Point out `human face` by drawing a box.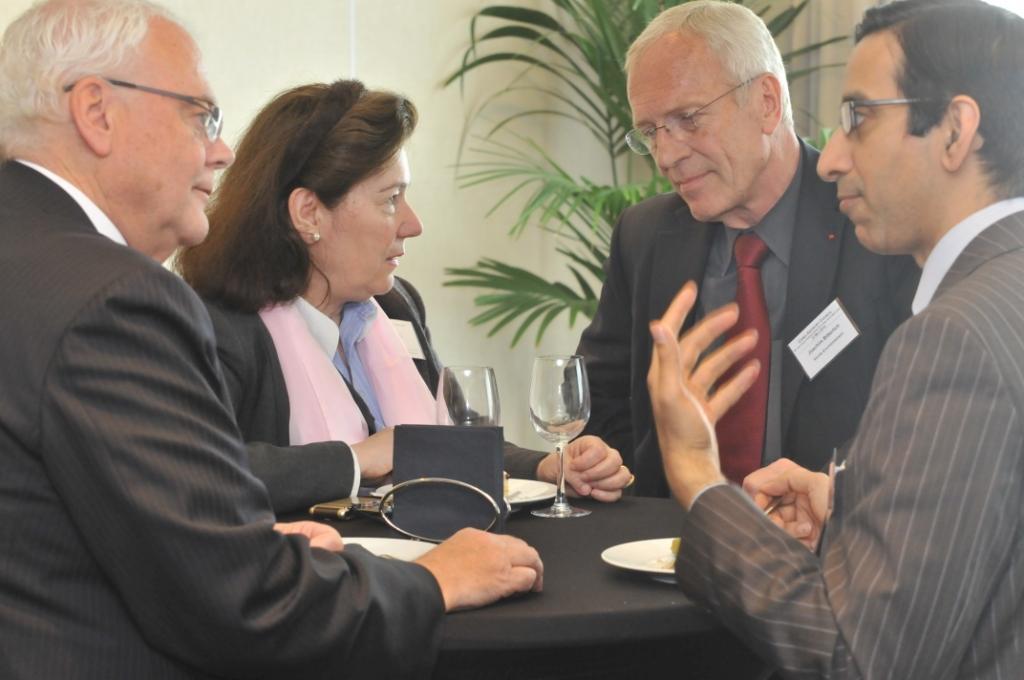
629 37 765 219.
